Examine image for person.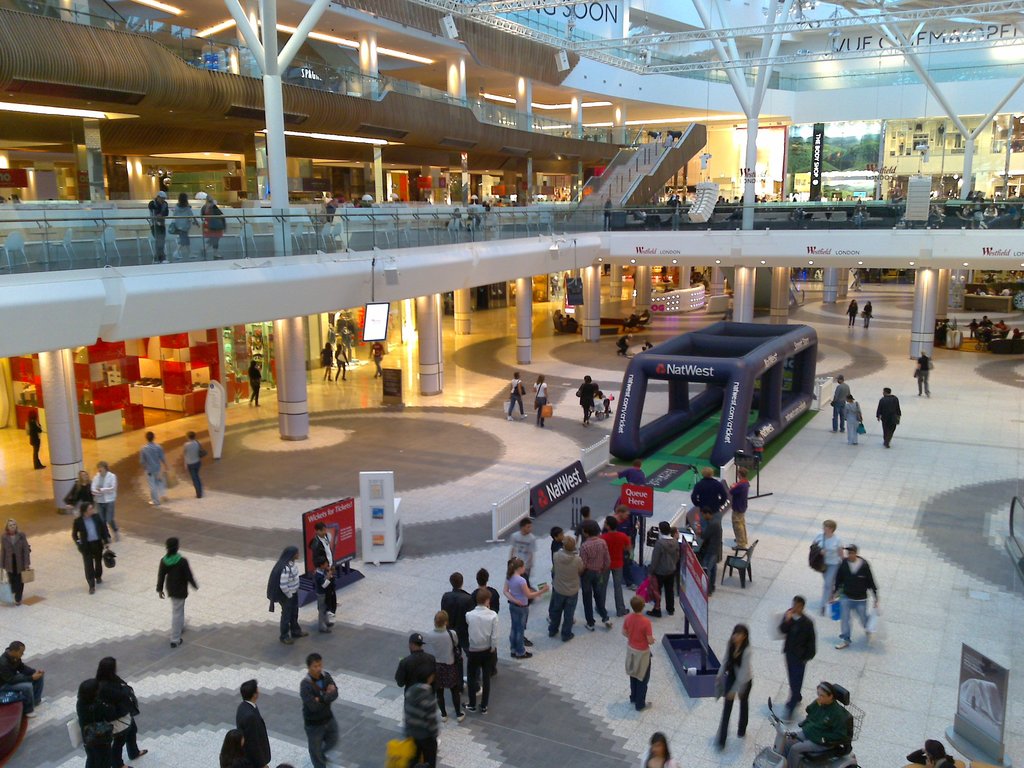
Examination result: [862, 297, 872, 328].
